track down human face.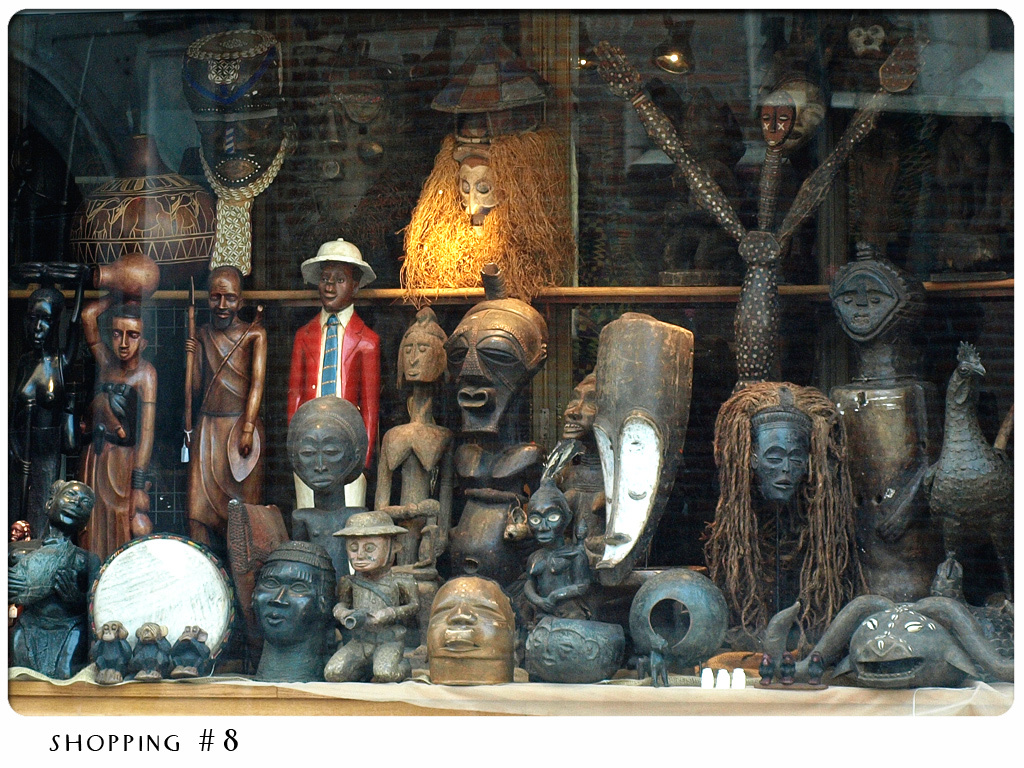
Tracked to 427/578/513/658.
